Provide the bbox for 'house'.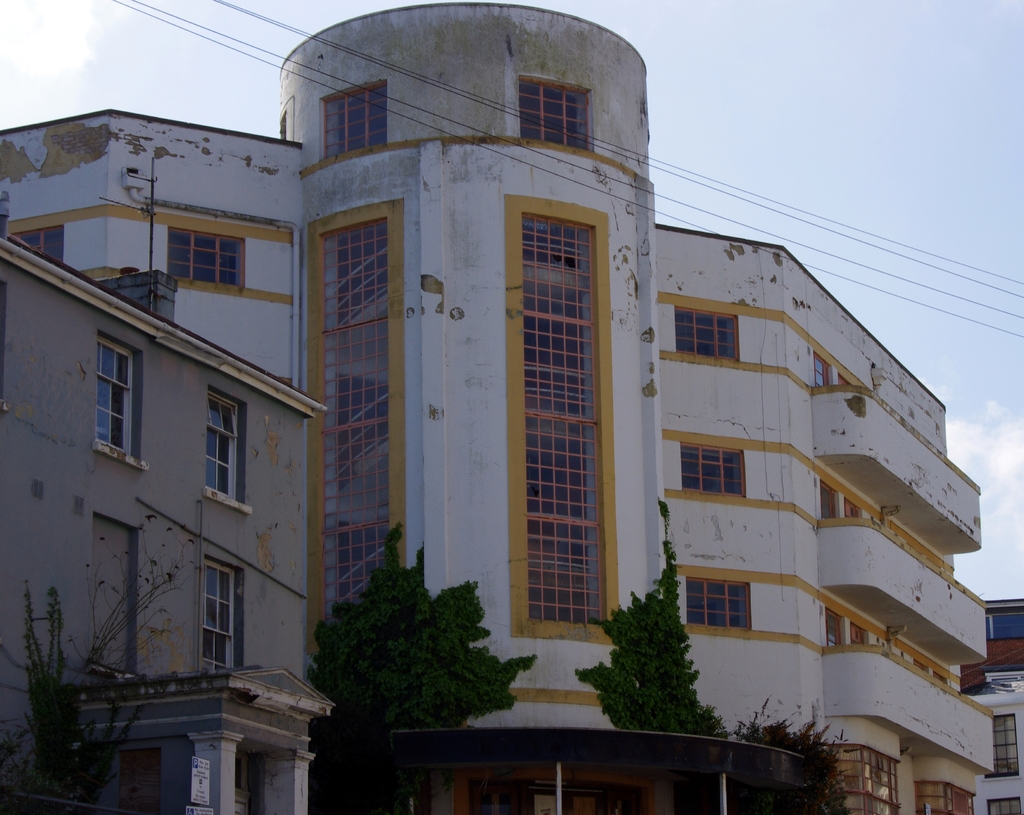
bbox=(10, 0, 982, 814).
